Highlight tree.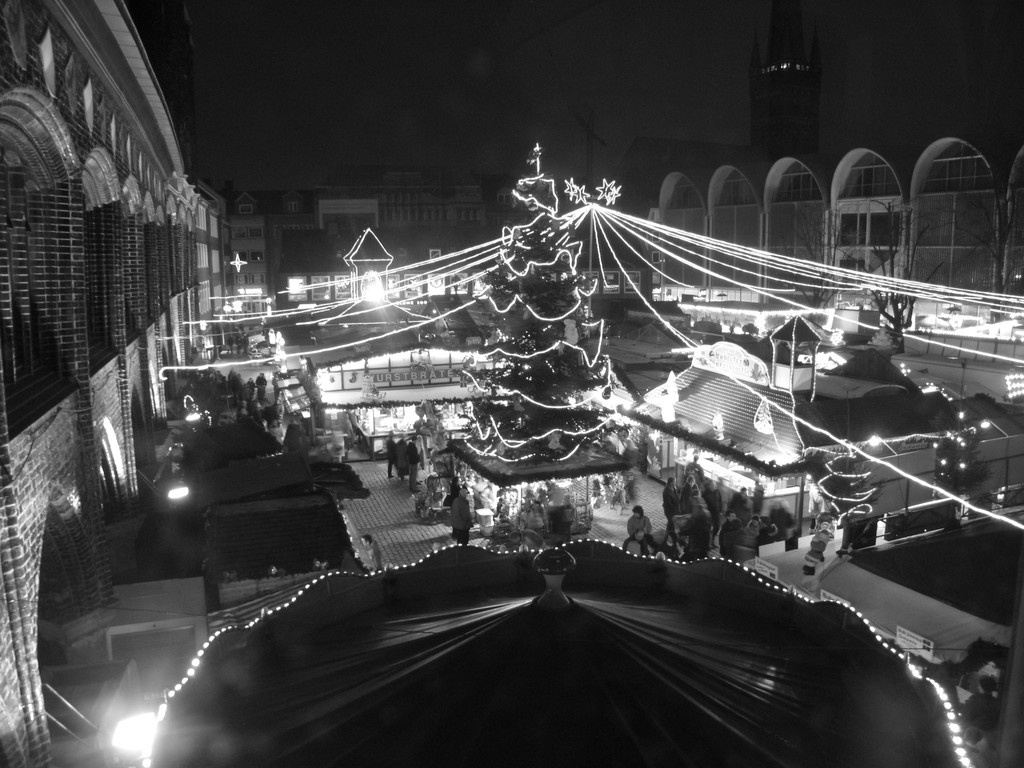
Highlighted region: [left=178, top=357, right=274, bottom=412].
